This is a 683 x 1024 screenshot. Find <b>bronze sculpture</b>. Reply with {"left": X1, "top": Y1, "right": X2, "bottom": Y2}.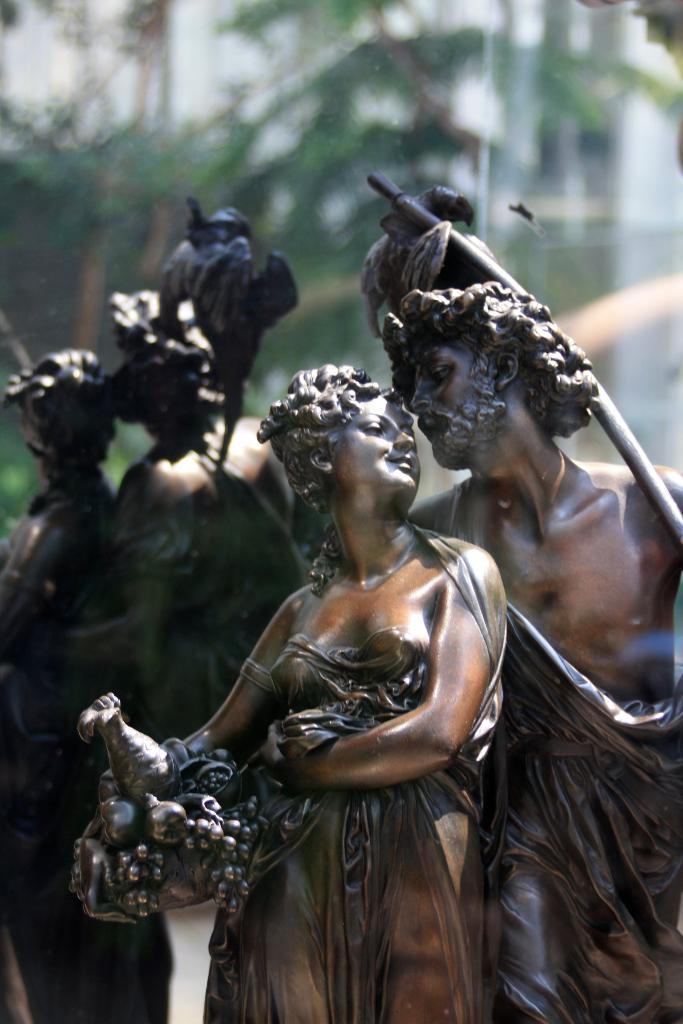
{"left": 97, "top": 323, "right": 522, "bottom": 986}.
